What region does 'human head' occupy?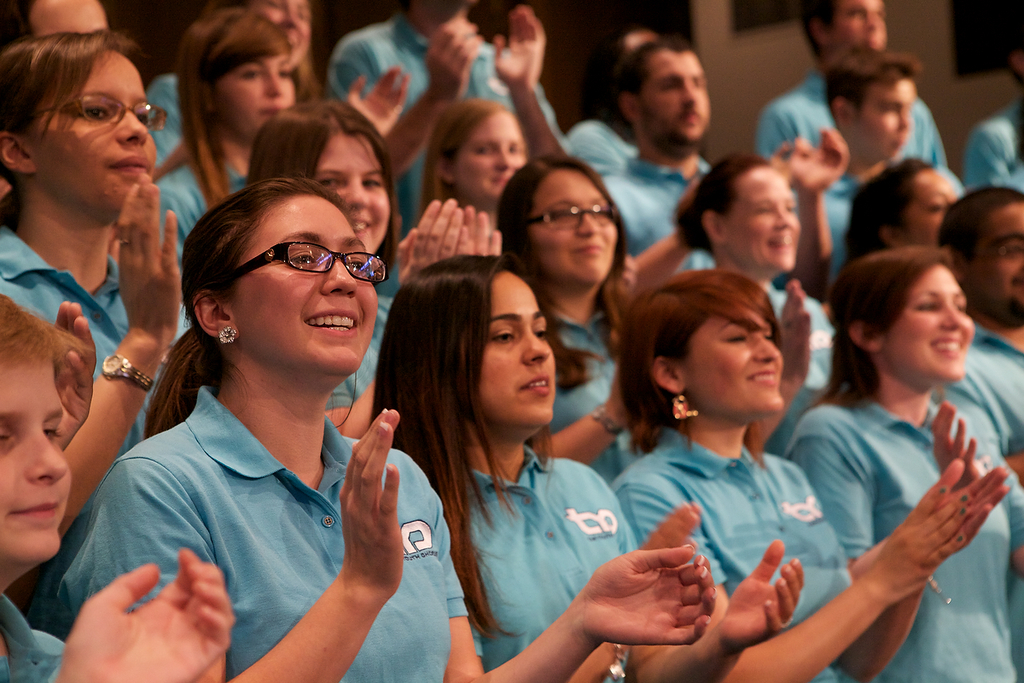
[left=630, top=271, right=803, bottom=422].
